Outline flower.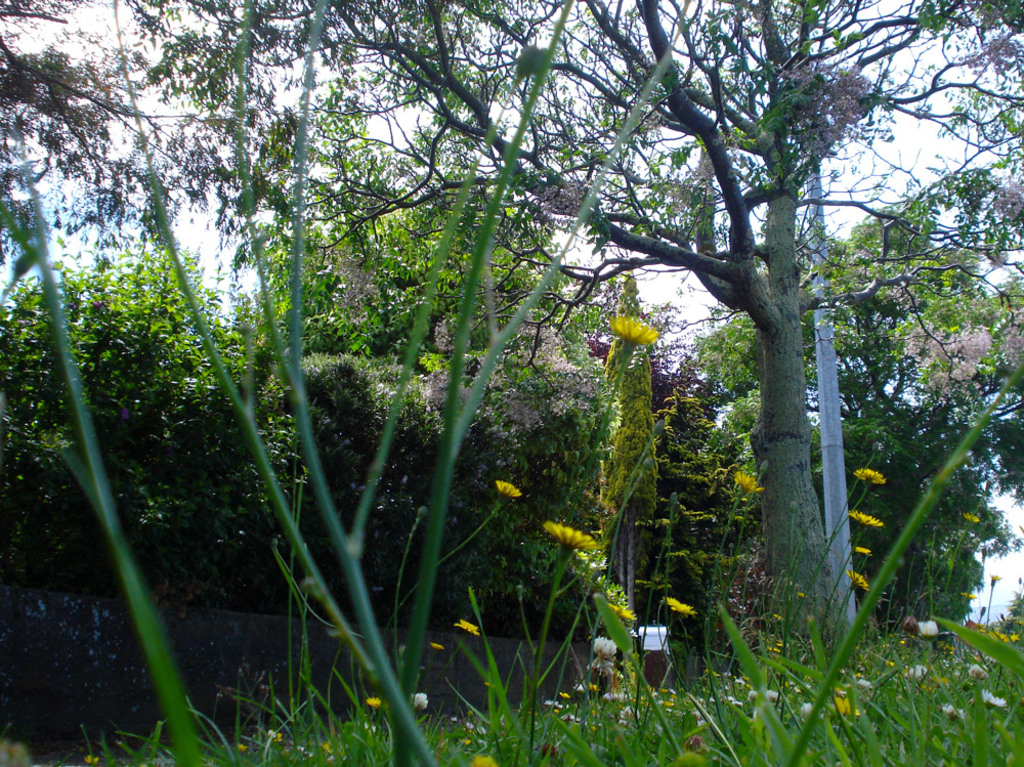
Outline: {"left": 850, "top": 570, "right": 865, "bottom": 593}.
